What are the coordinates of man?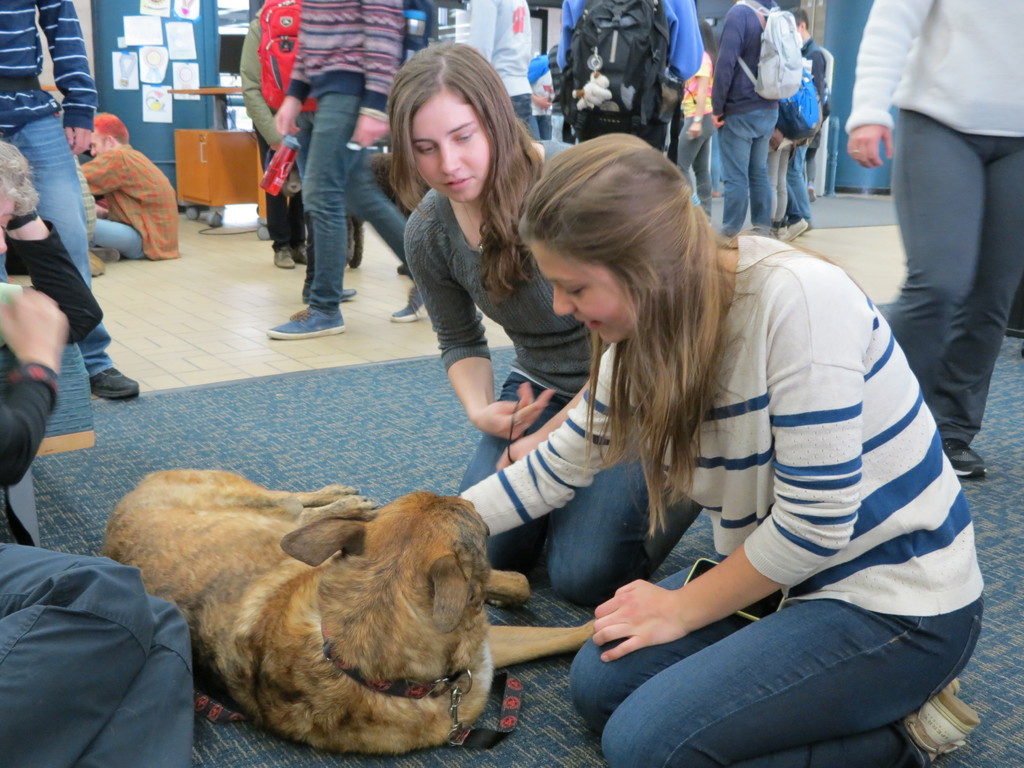
rect(263, 0, 424, 337).
